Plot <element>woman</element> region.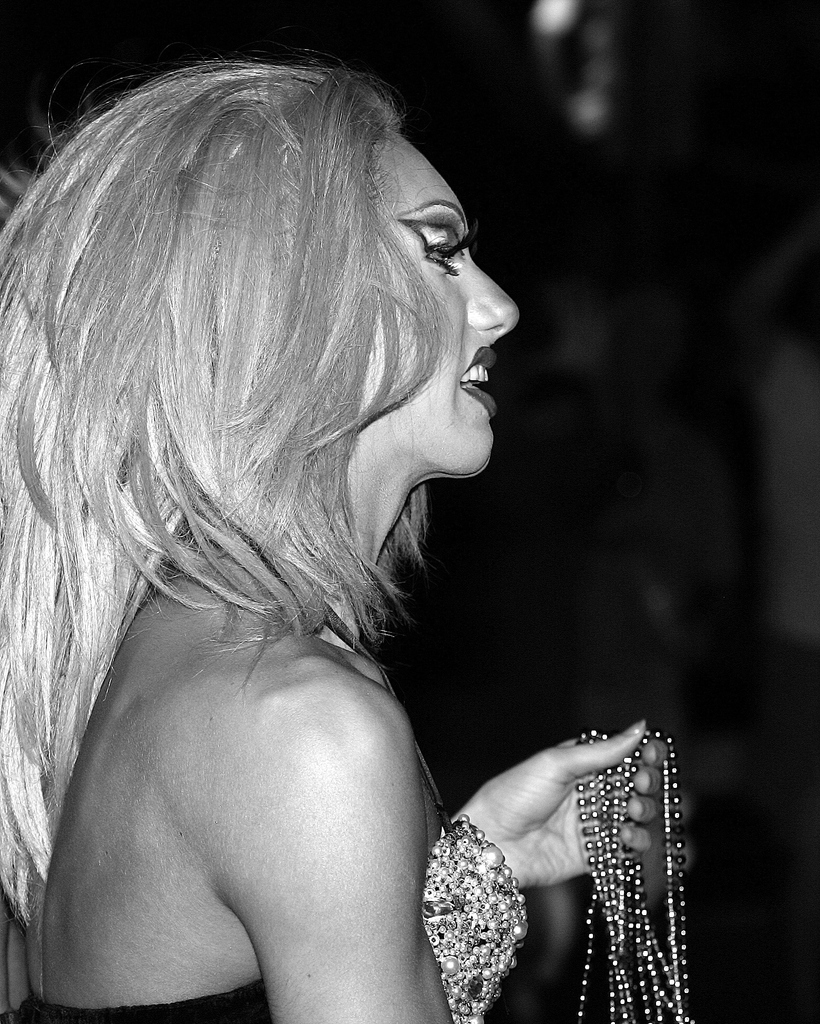
Plotted at {"x1": 0, "y1": 60, "x2": 739, "y2": 1023}.
